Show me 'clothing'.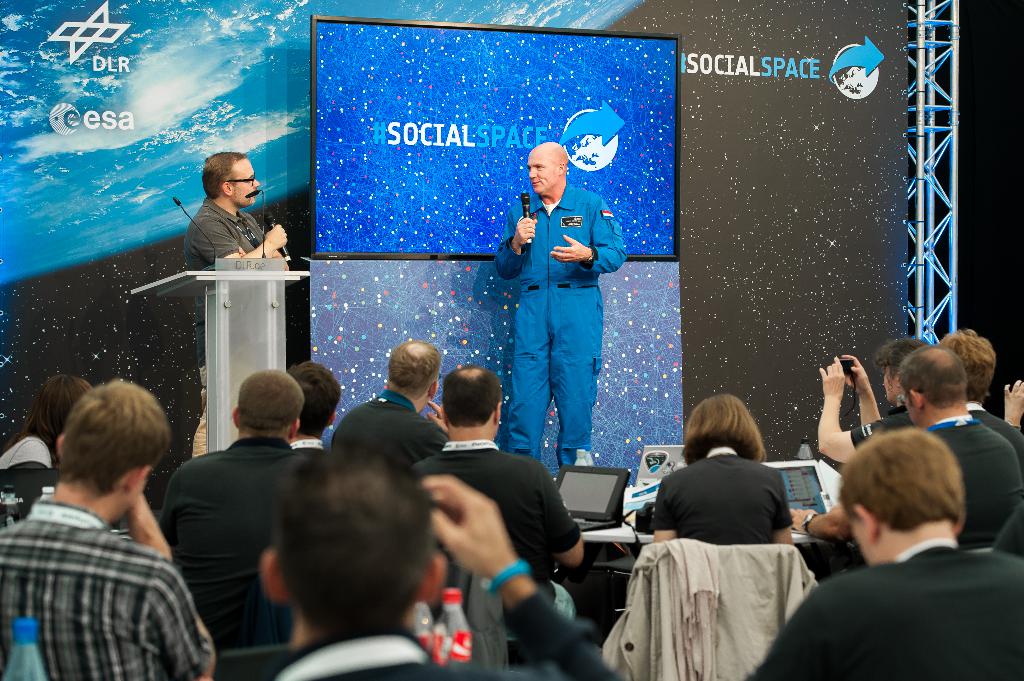
'clothing' is here: bbox=[737, 537, 1015, 676].
